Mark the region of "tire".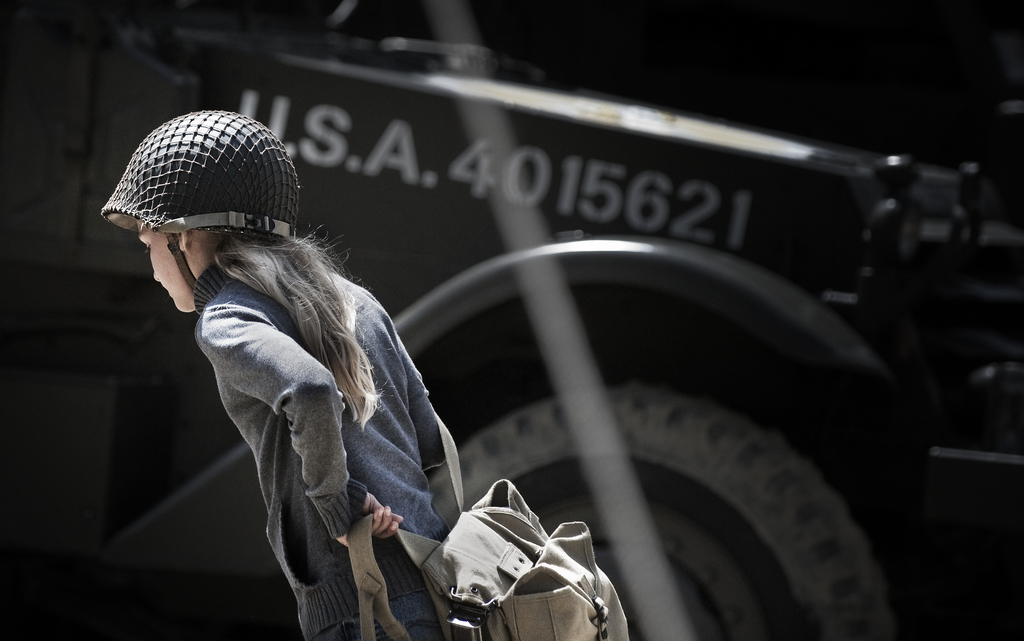
Region: crop(454, 387, 893, 640).
